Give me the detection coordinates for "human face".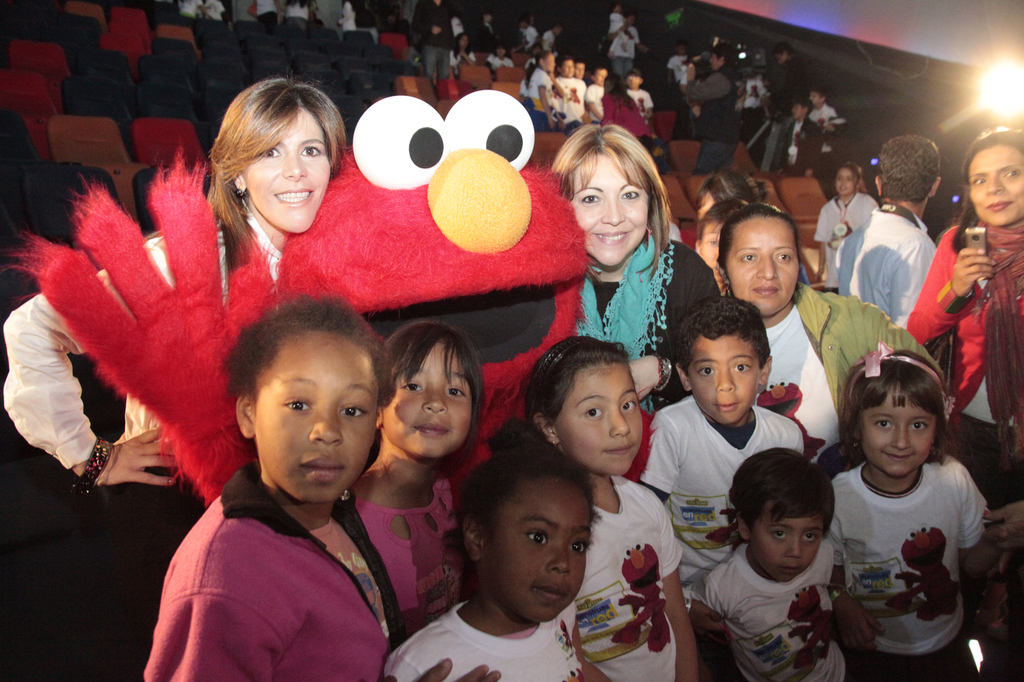
Rect(694, 221, 726, 289).
